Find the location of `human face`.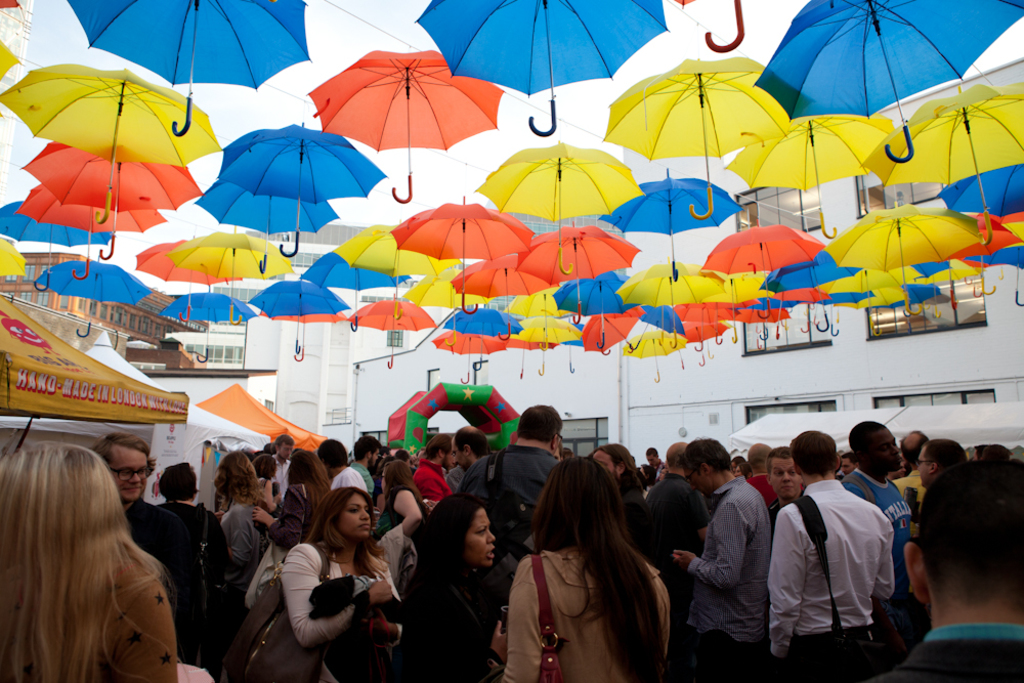
Location: (681, 466, 711, 499).
